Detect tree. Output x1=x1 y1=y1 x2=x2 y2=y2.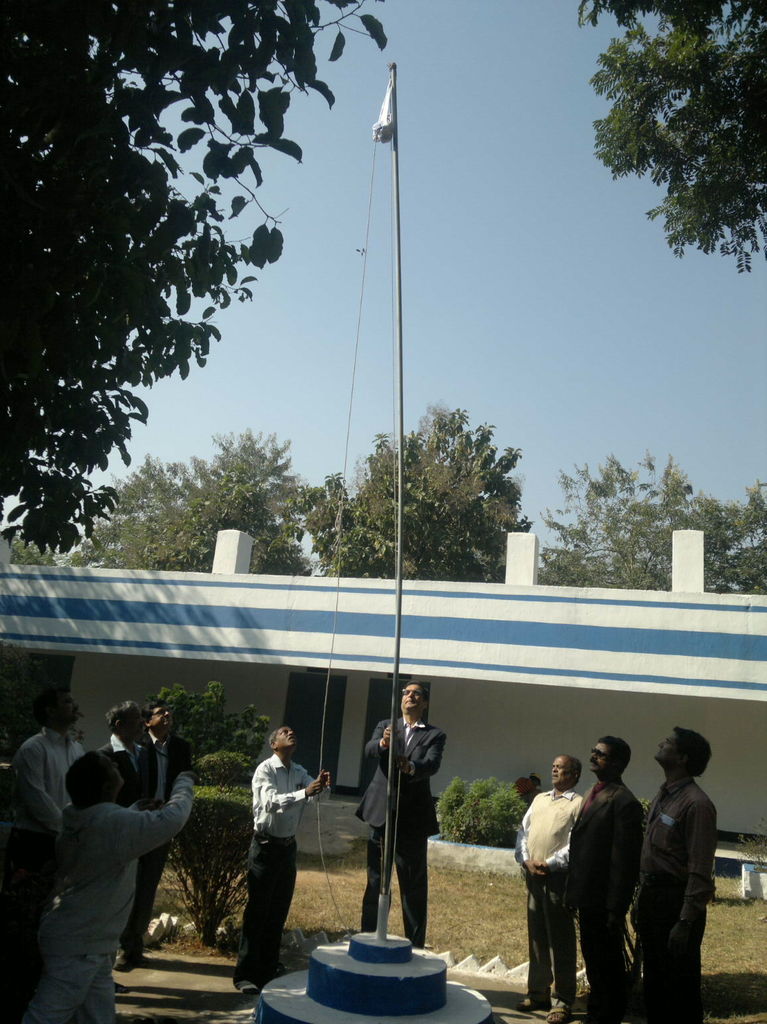
x1=0 y1=0 x2=388 y2=555.
